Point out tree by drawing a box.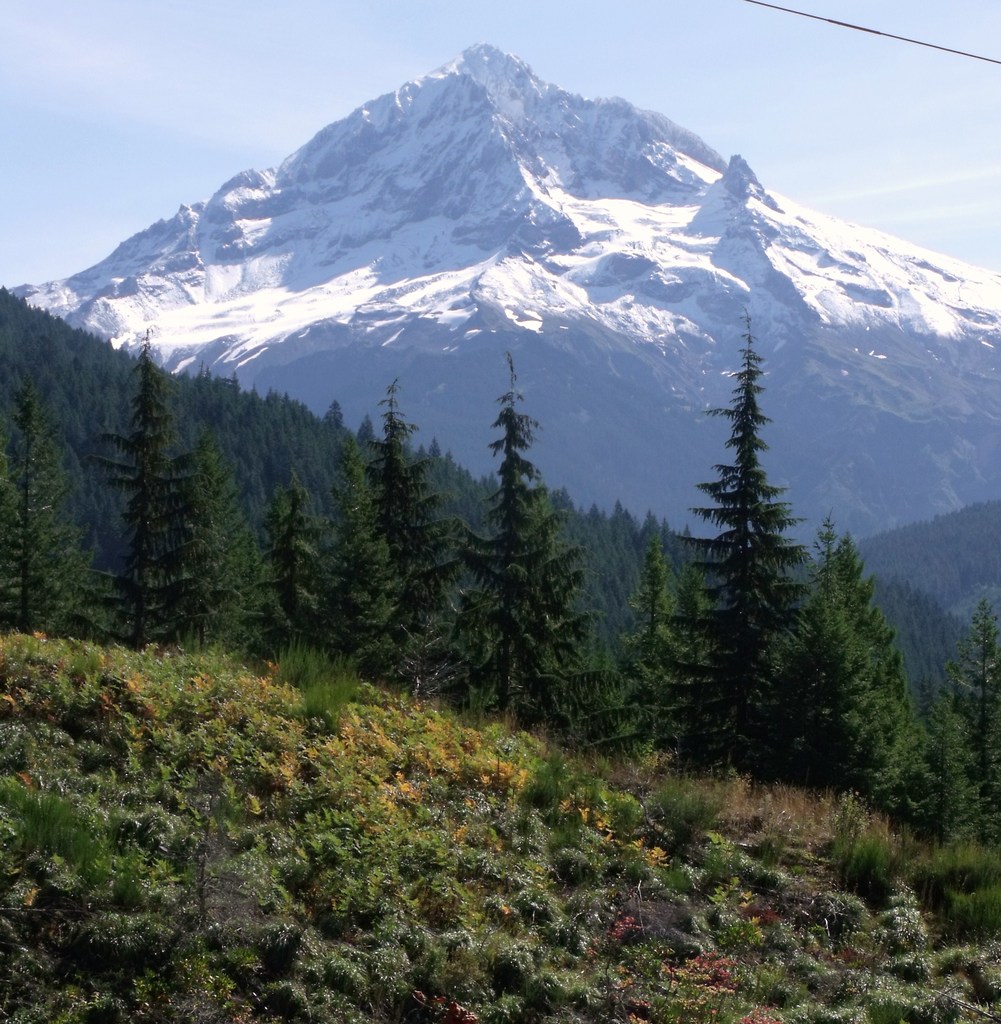
257/503/344/678.
